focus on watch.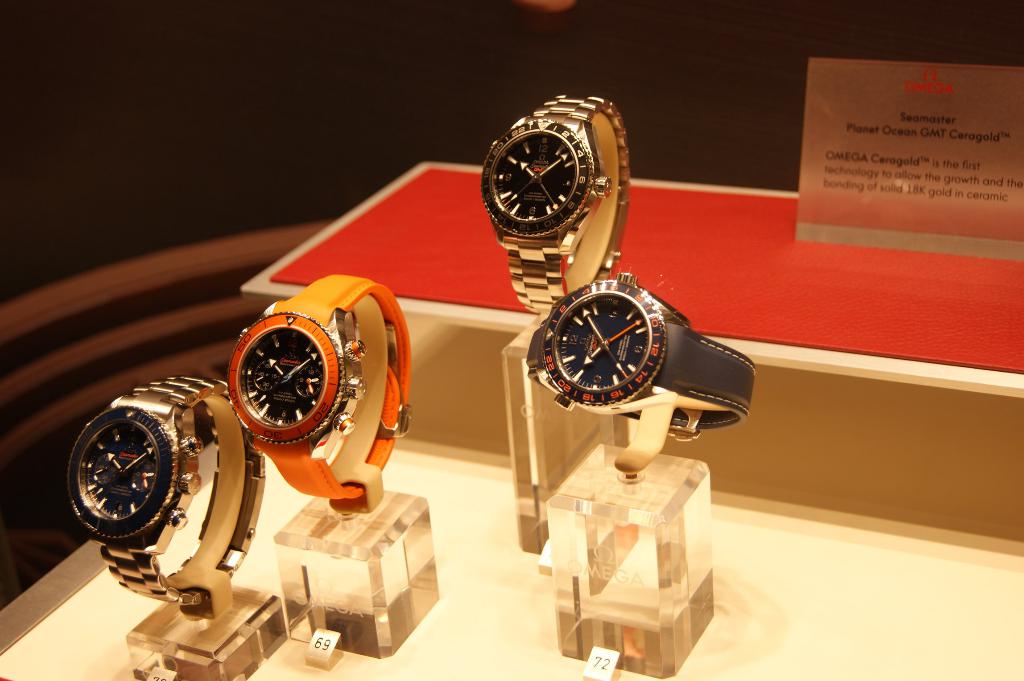
Focused at region(228, 272, 408, 509).
